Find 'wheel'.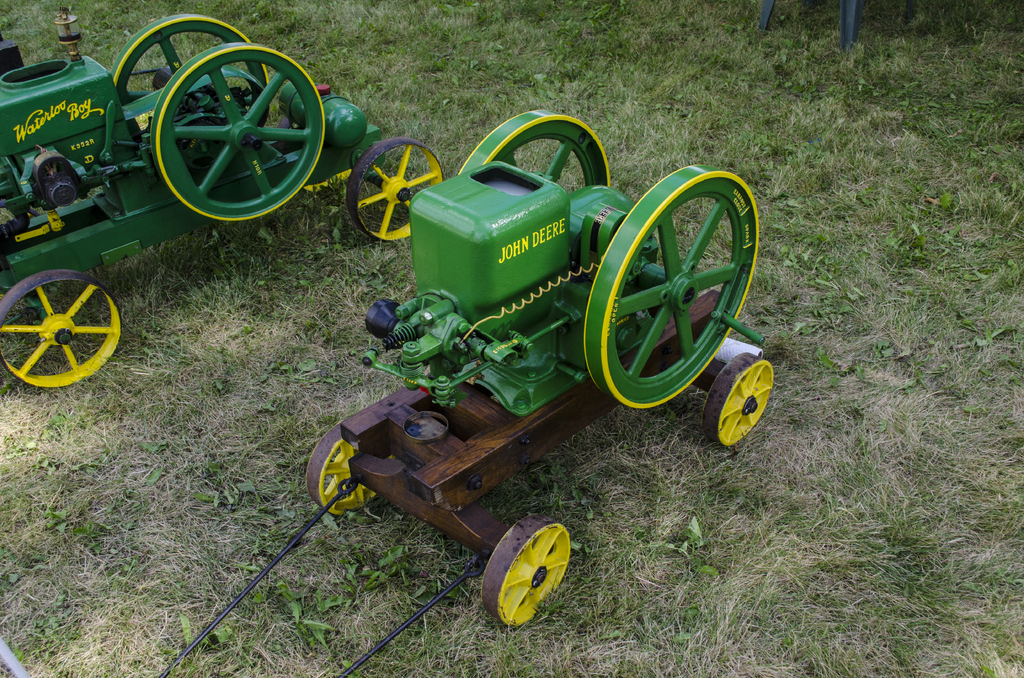
BBox(0, 272, 120, 388).
